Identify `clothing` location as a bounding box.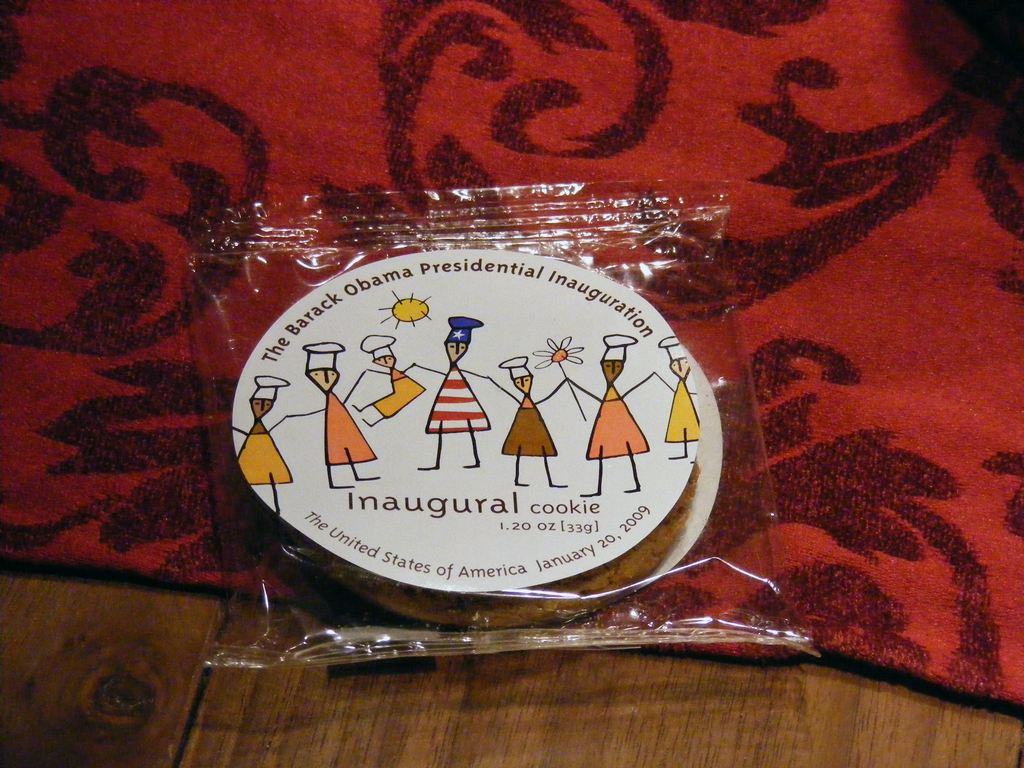
<region>326, 390, 372, 463</region>.
